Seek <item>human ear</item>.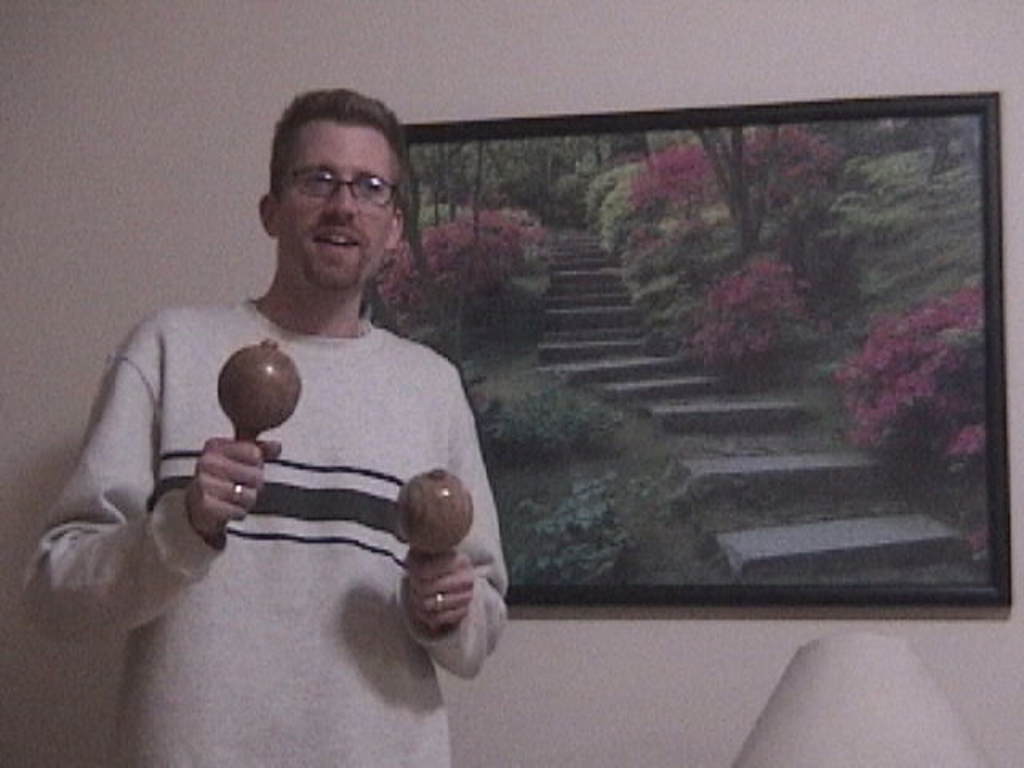
detection(387, 210, 403, 250).
